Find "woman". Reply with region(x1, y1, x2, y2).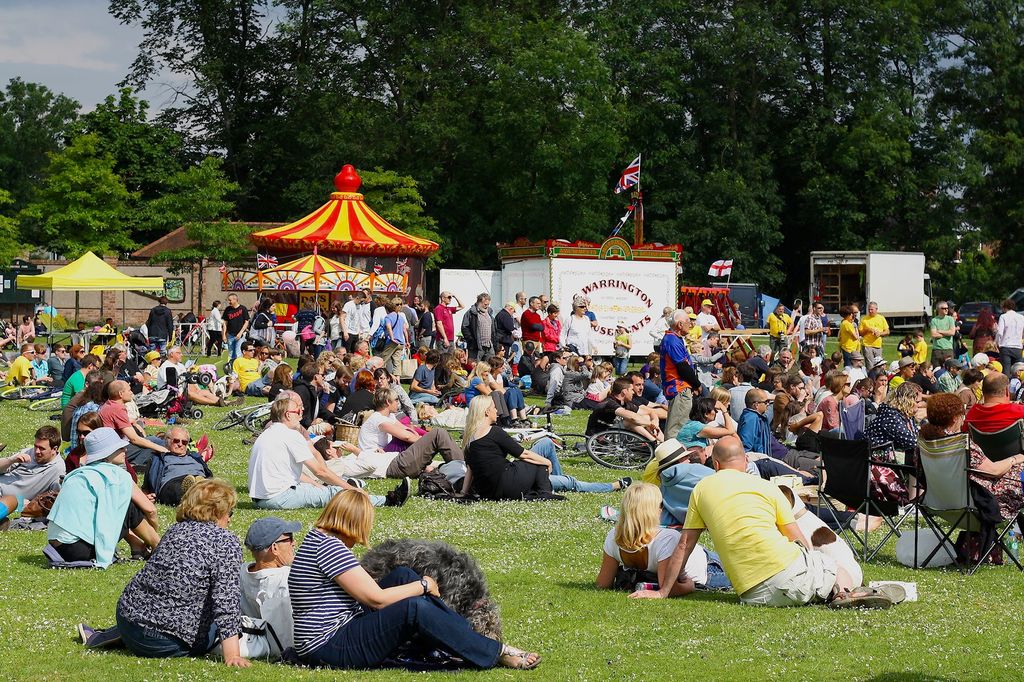
region(65, 413, 139, 486).
